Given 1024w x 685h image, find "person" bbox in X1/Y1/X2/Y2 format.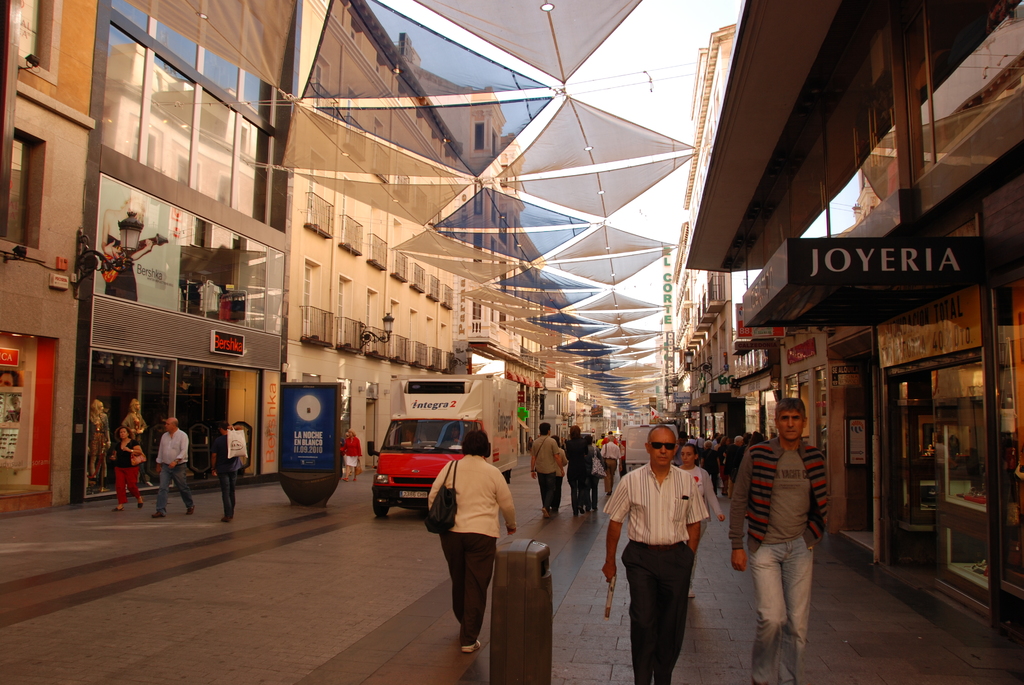
598/436/621/496.
